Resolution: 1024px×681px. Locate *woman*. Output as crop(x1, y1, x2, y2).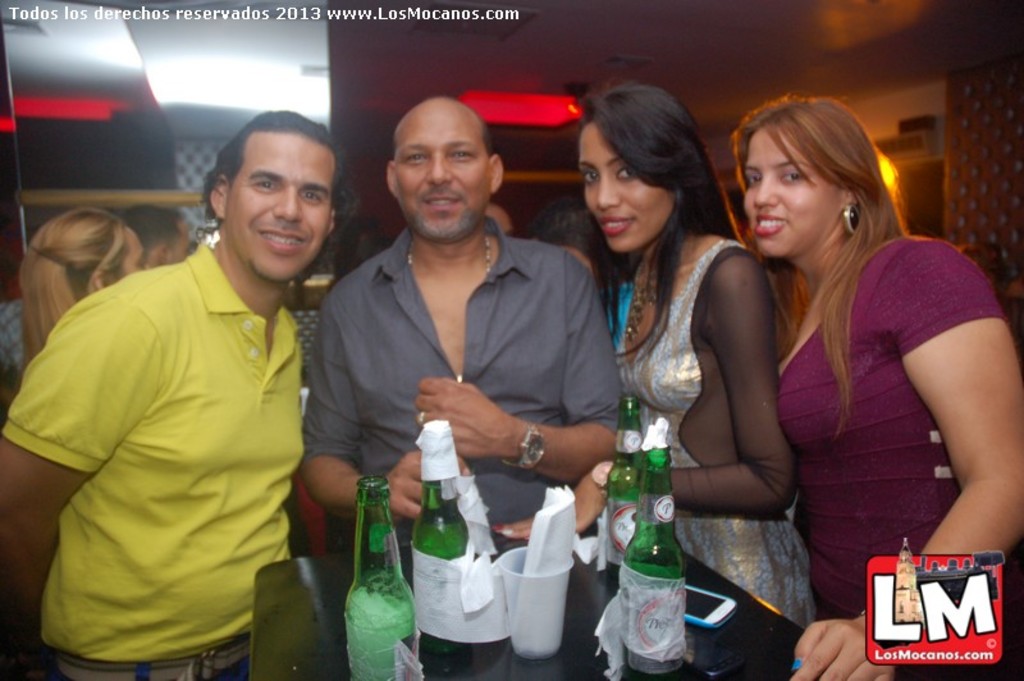
crop(718, 84, 991, 631).
